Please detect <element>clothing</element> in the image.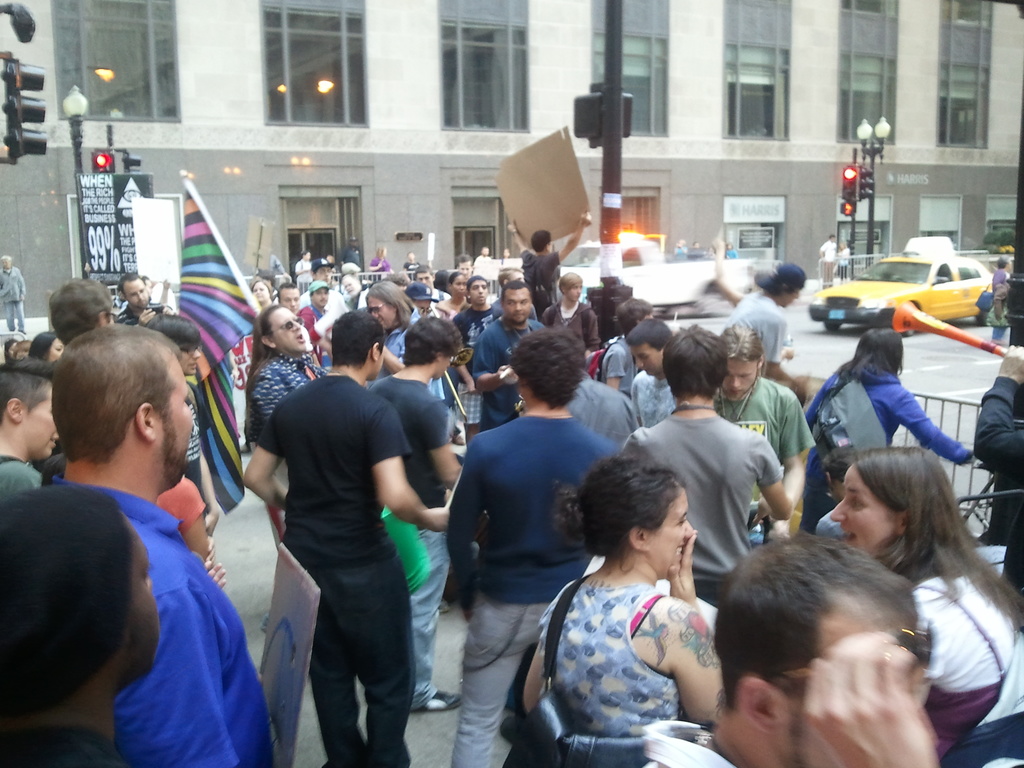
455:302:497:380.
